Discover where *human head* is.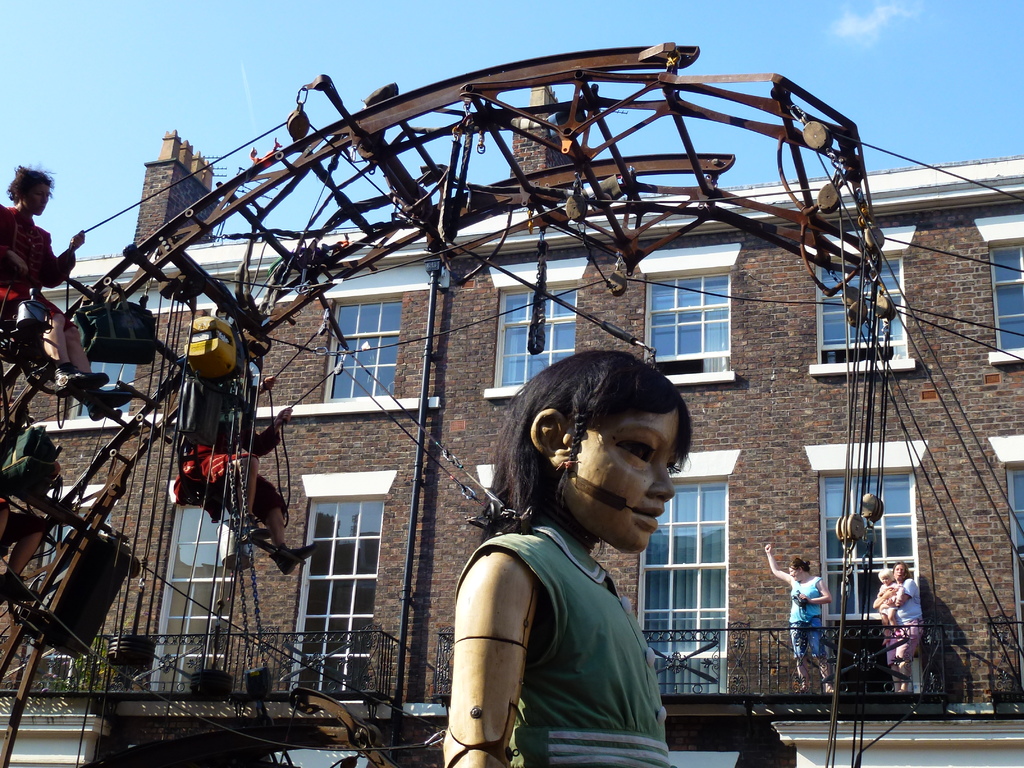
Discovered at rect(787, 554, 808, 583).
